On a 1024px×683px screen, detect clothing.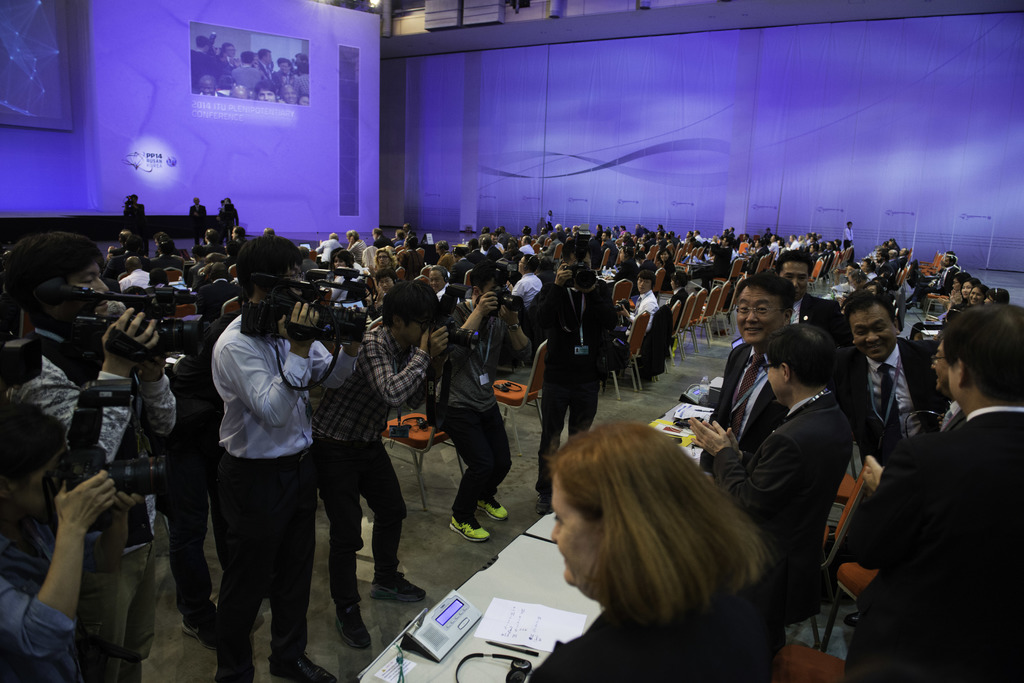
box=[125, 206, 145, 234].
